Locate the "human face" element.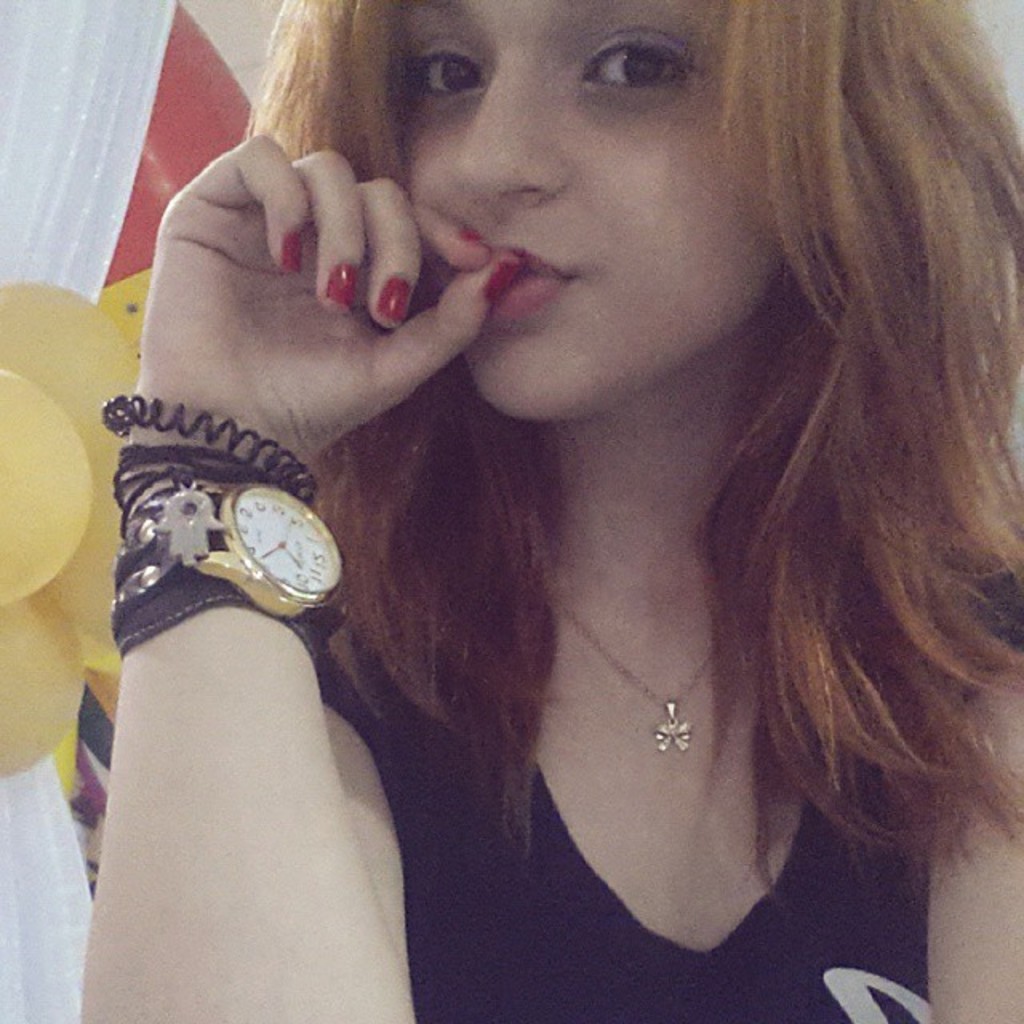
Element bbox: <box>400,0,784,424</box>.
